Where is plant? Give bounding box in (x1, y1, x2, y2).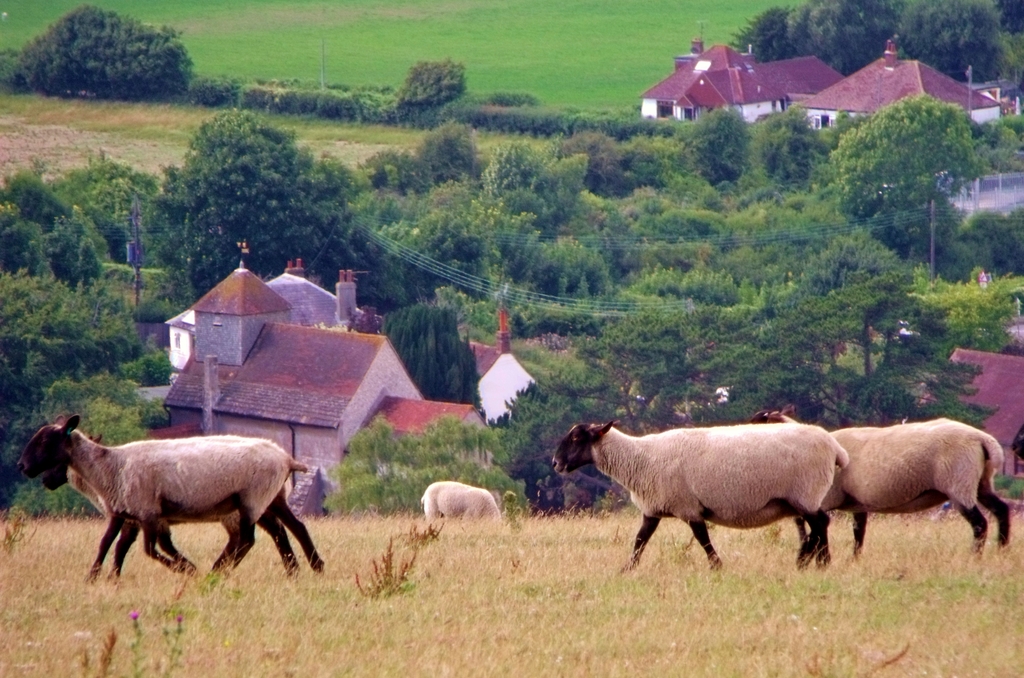
(801, 650, 855, 677).
